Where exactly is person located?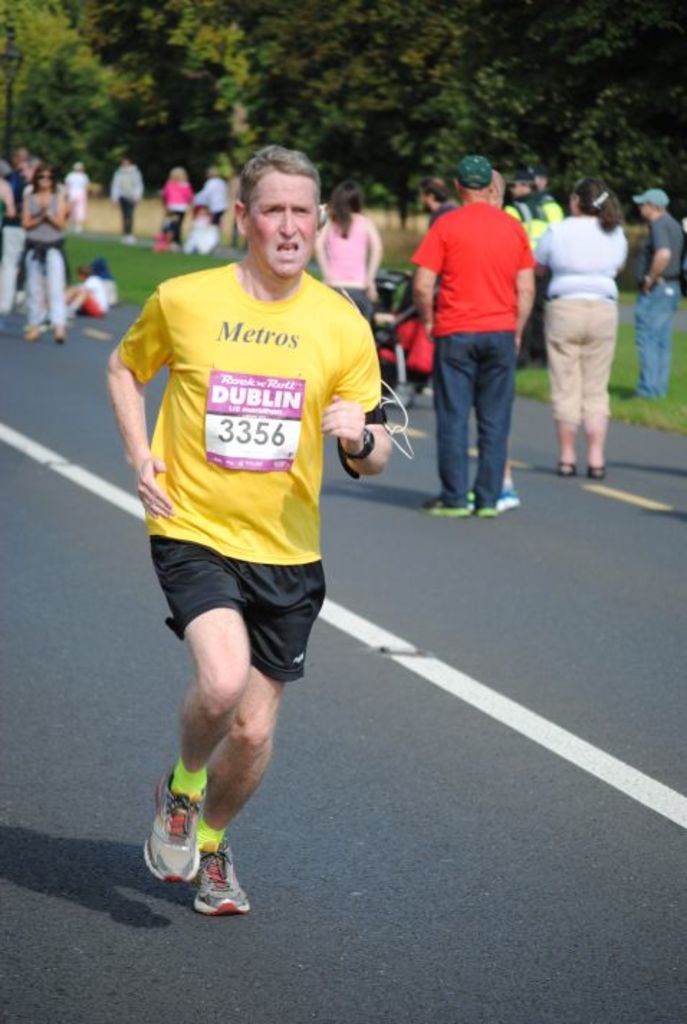
Its bounding box is box(312, 181, 389, 332).
